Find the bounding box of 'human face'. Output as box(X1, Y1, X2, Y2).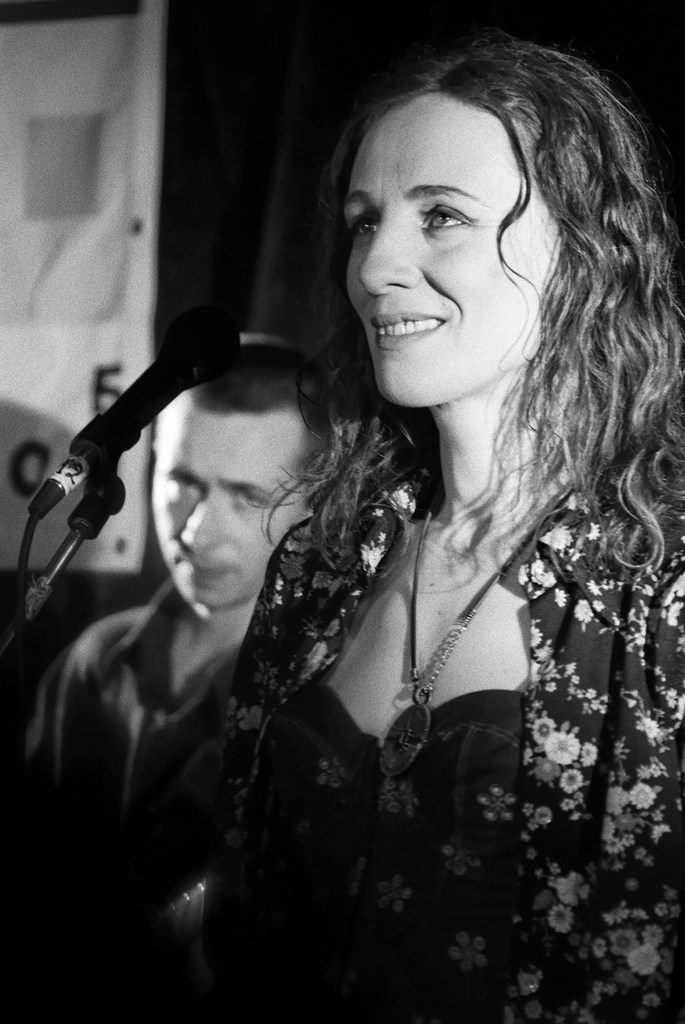
box(342, 95, 567, 409).
